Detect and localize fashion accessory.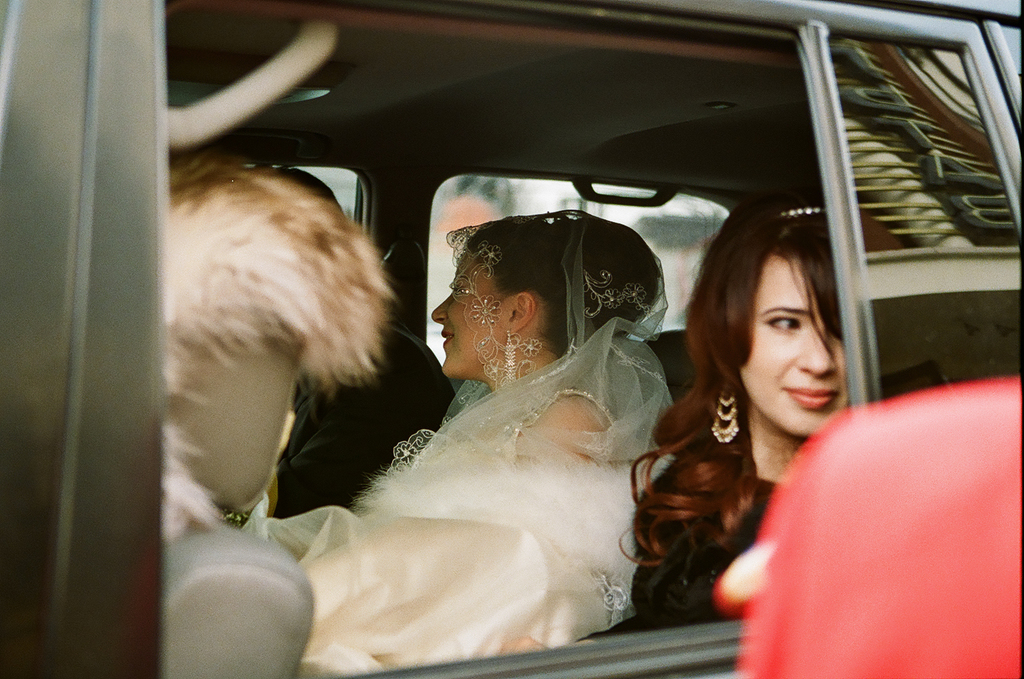
Localized at box(499, 337, 515, 384).
